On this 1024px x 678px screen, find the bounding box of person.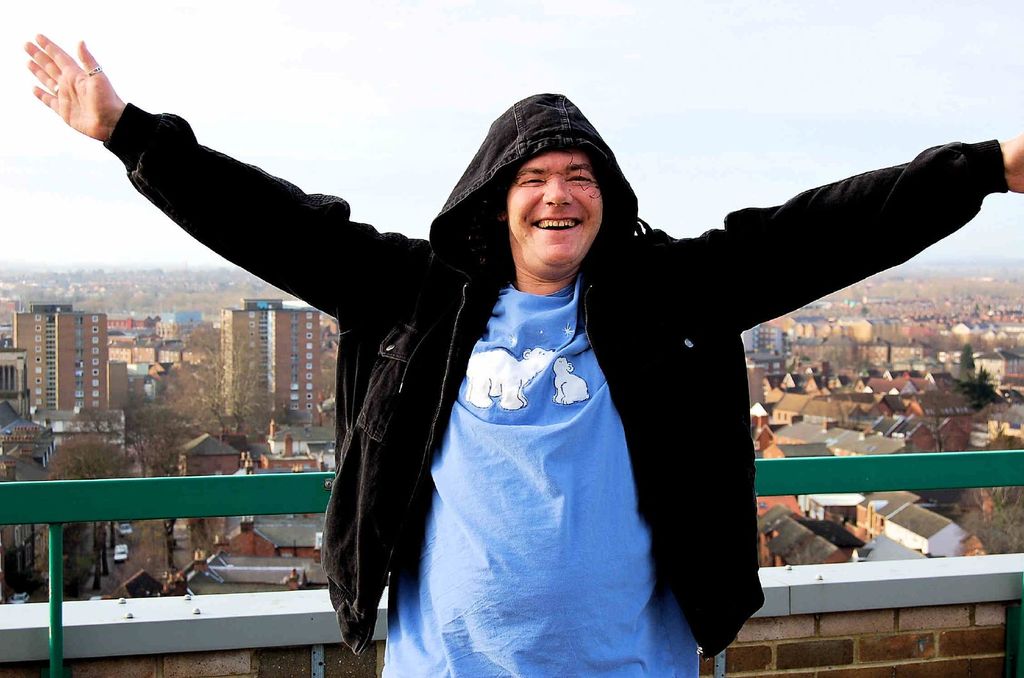
Bounding box: 24:33:1023:677.
